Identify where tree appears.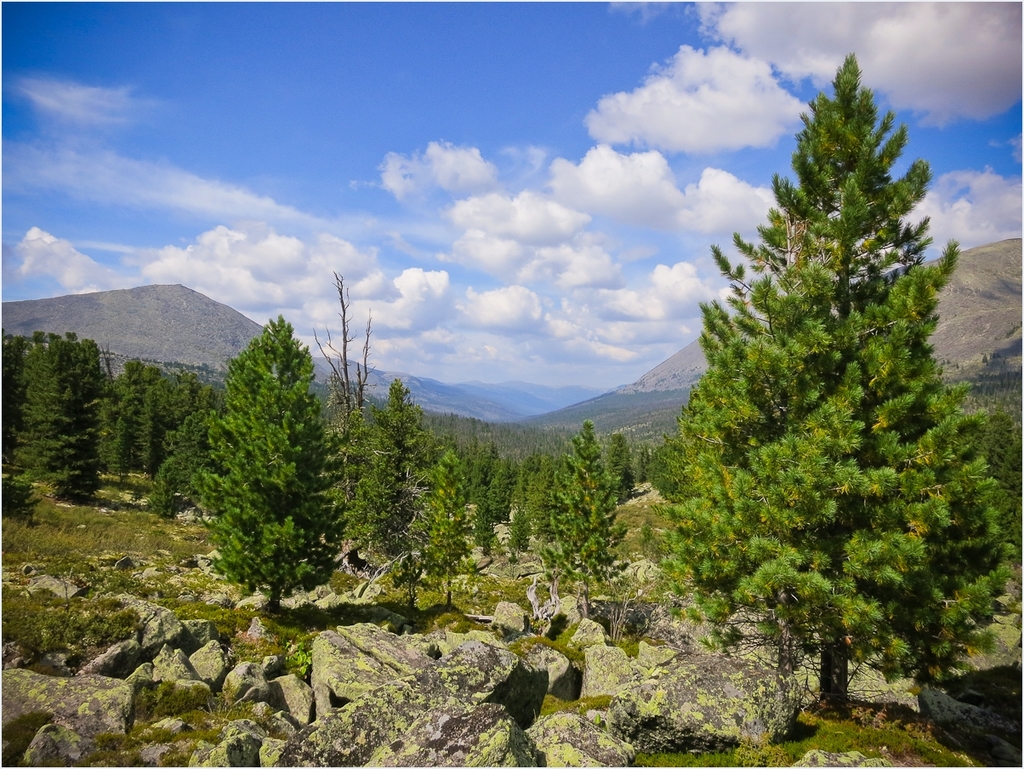
Appears at 94/356/163/480.
